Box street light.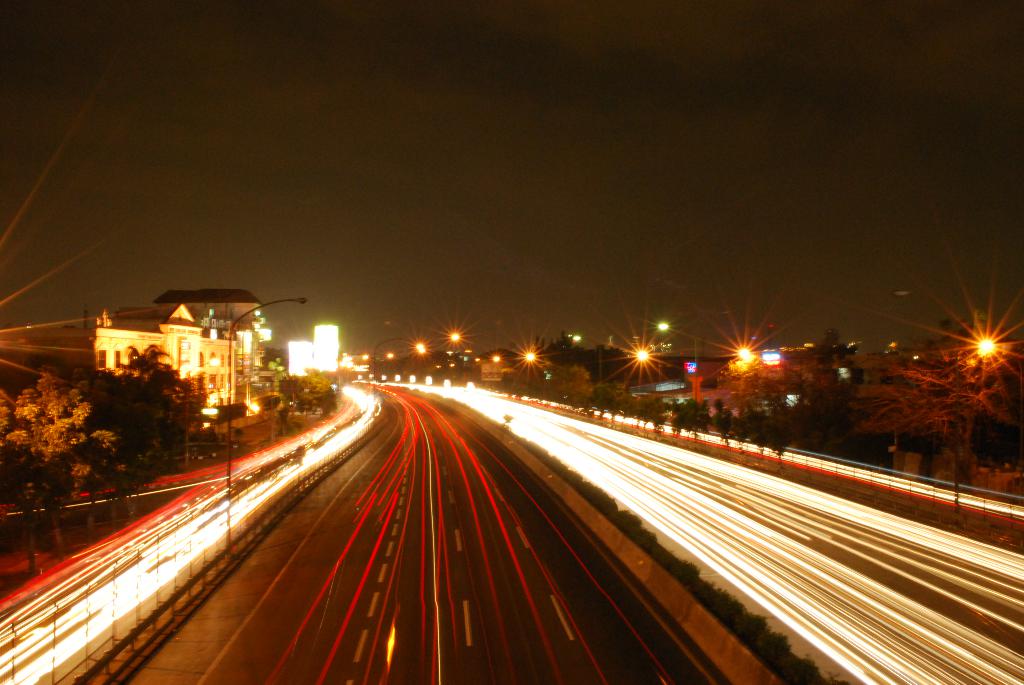
<bbox>520, 343, 541, 383</bbox>.
